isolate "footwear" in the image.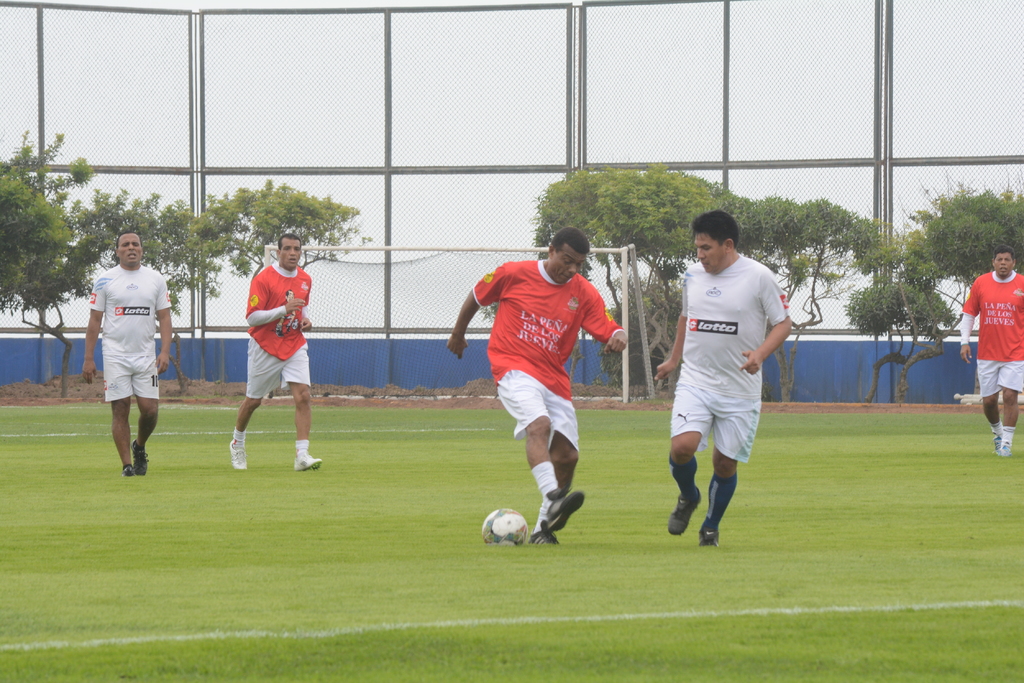
Isolated region: detection(996, 444, 1014, 460).
